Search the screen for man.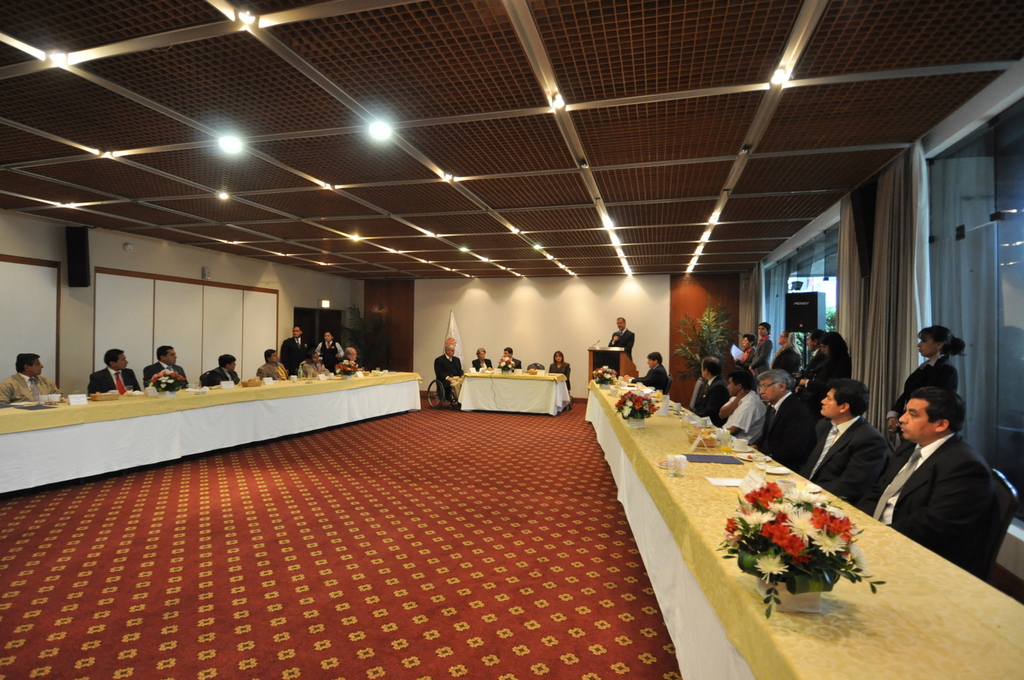
Found at crop(717, 368, 767, 448).
